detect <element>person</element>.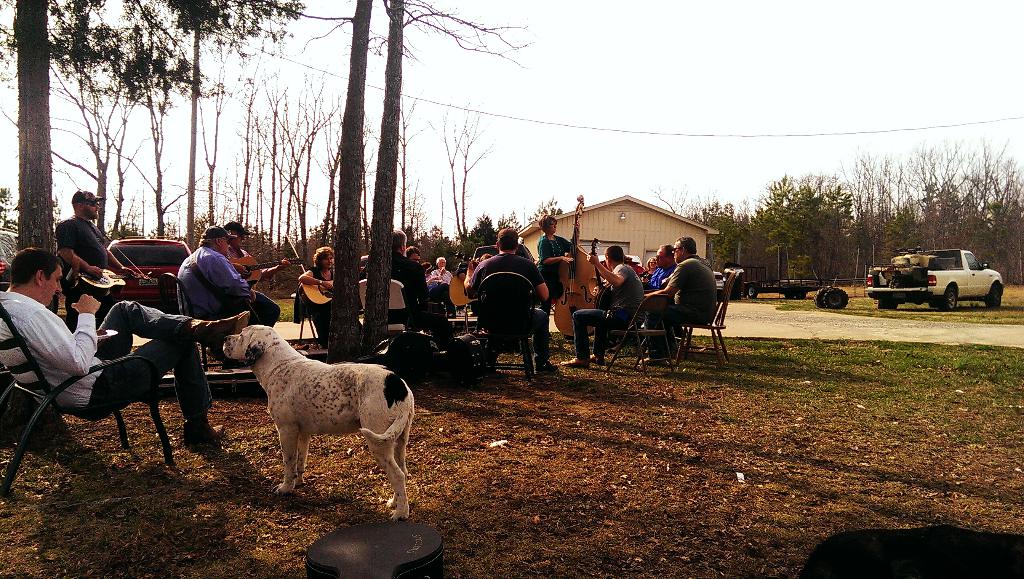
Detected at {"x1": 529, "y1": 211, "x2": 581, "y2": 287}.
